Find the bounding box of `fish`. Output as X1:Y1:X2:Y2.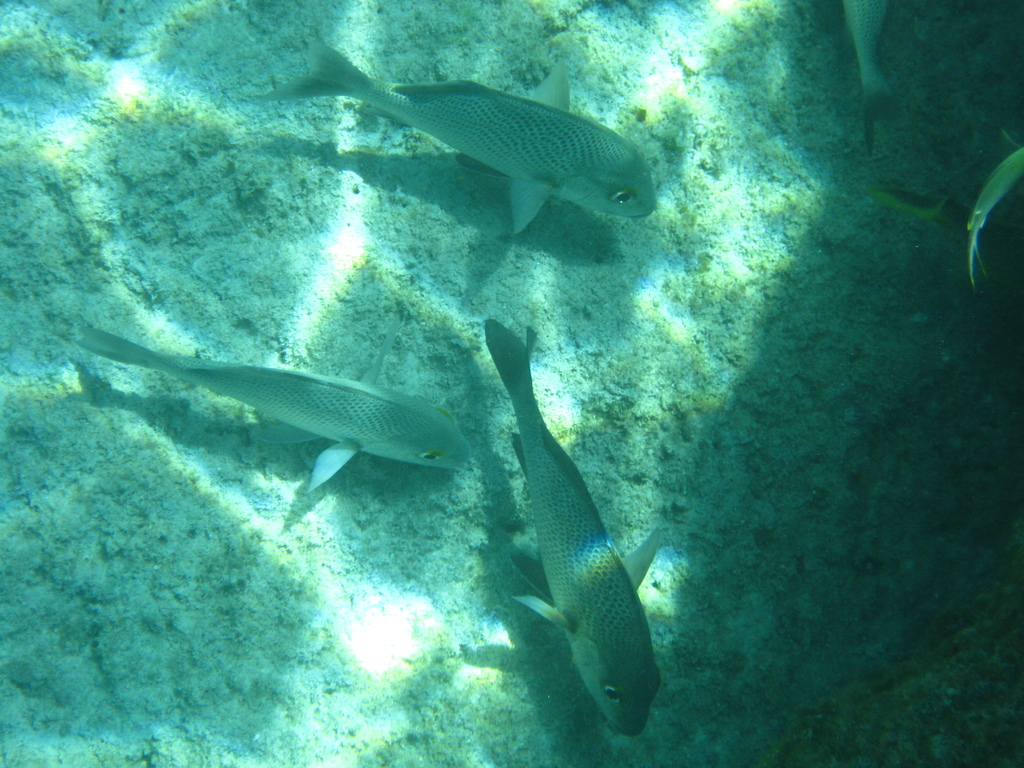
955:148:1023:284.
